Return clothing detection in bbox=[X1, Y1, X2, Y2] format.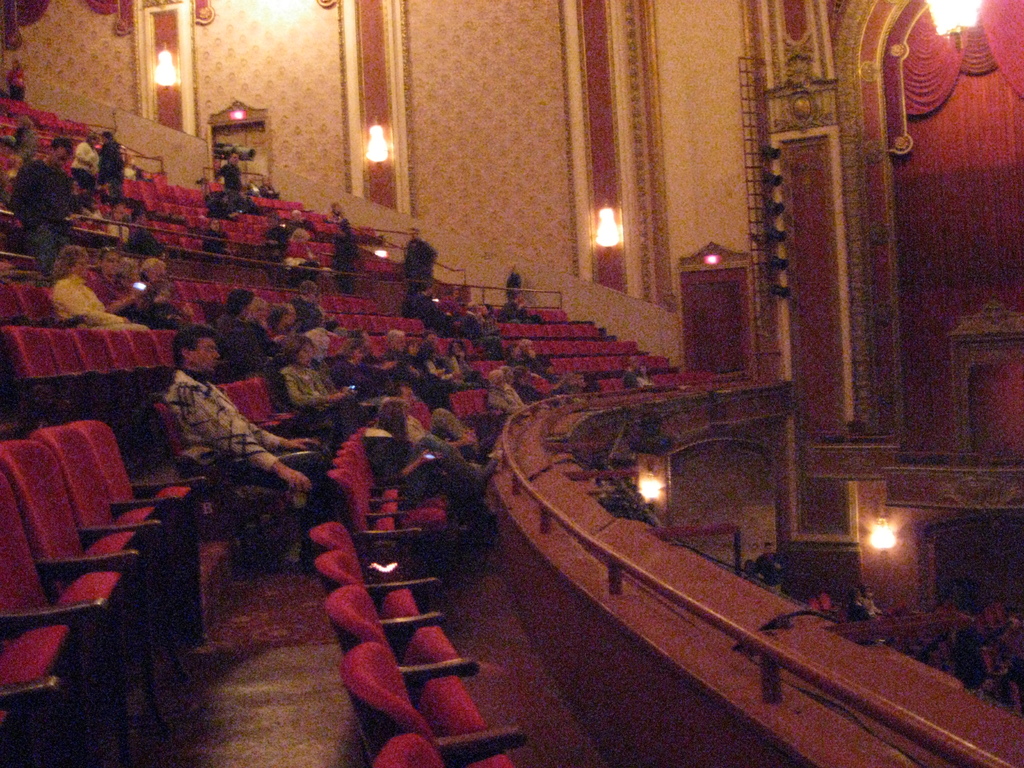
bbox=[19, 132, 35, 163].
